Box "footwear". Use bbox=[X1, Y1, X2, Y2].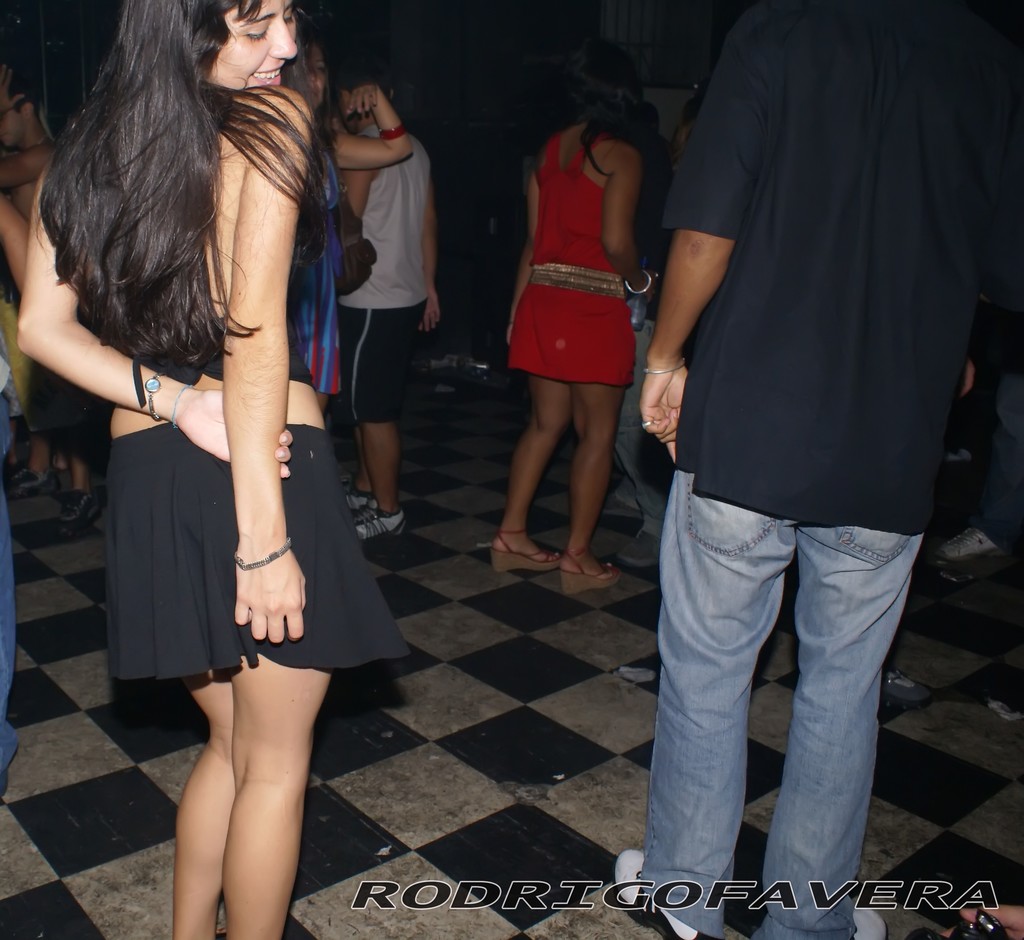
bbox=[6, 463, 54, 497].
